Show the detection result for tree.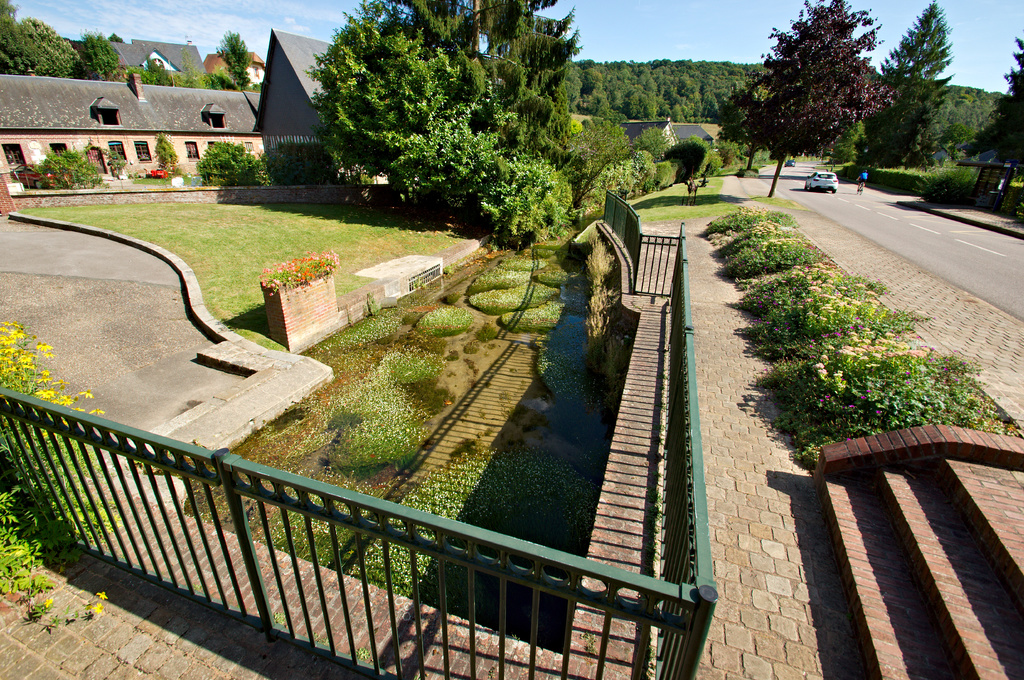
l=744, t=1, r=900, b=194.
